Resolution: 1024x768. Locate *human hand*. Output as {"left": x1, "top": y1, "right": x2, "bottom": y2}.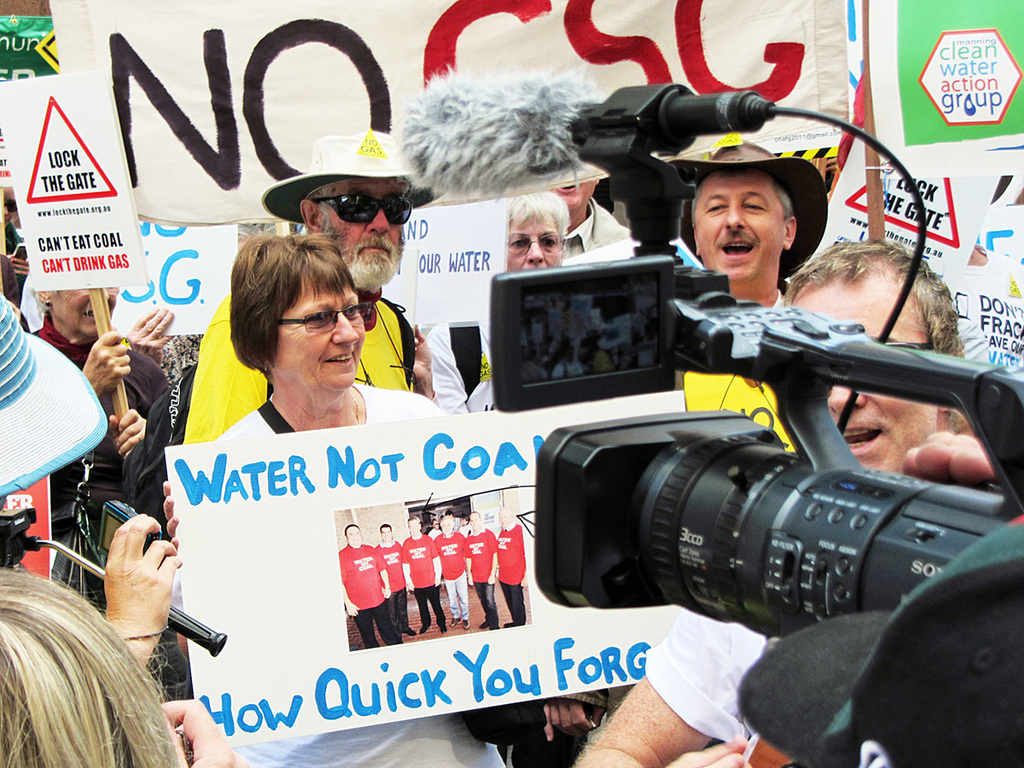
{"left": 120, "top": 308, "right": 175, "bottom": 365}.
